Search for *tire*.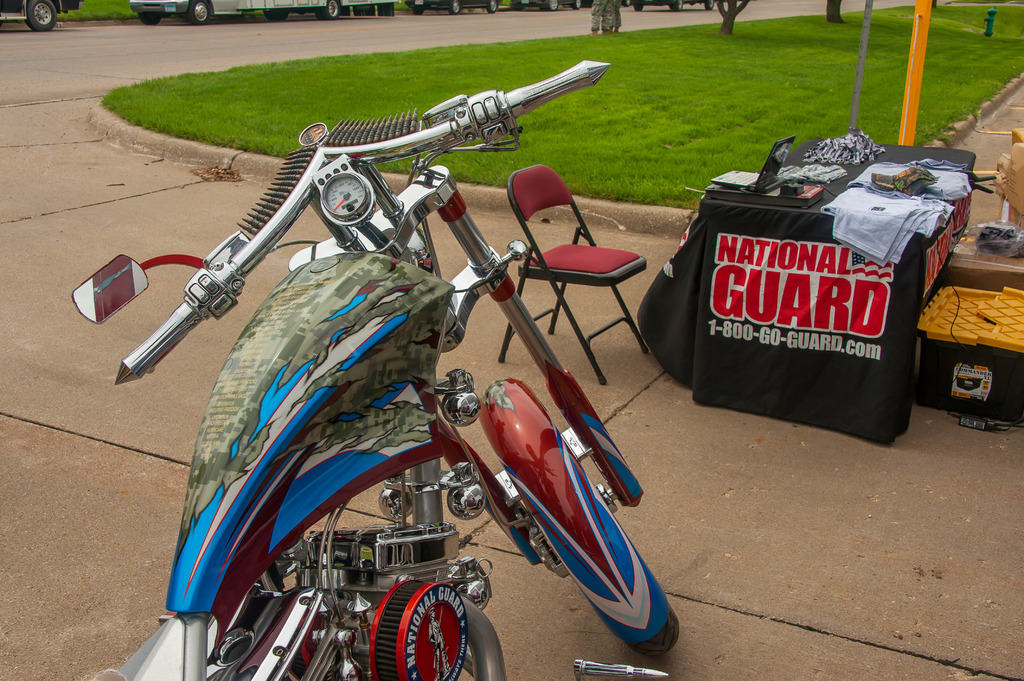
Found at (24,0,58,31).
